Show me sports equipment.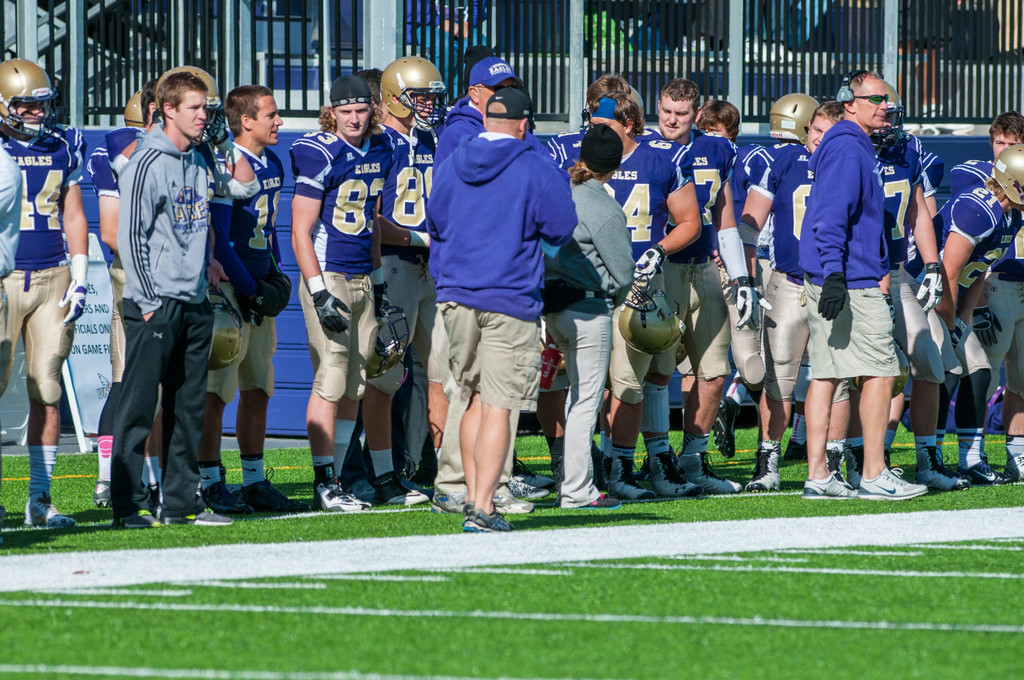
sports equipment is here: 208 287 239 368.
